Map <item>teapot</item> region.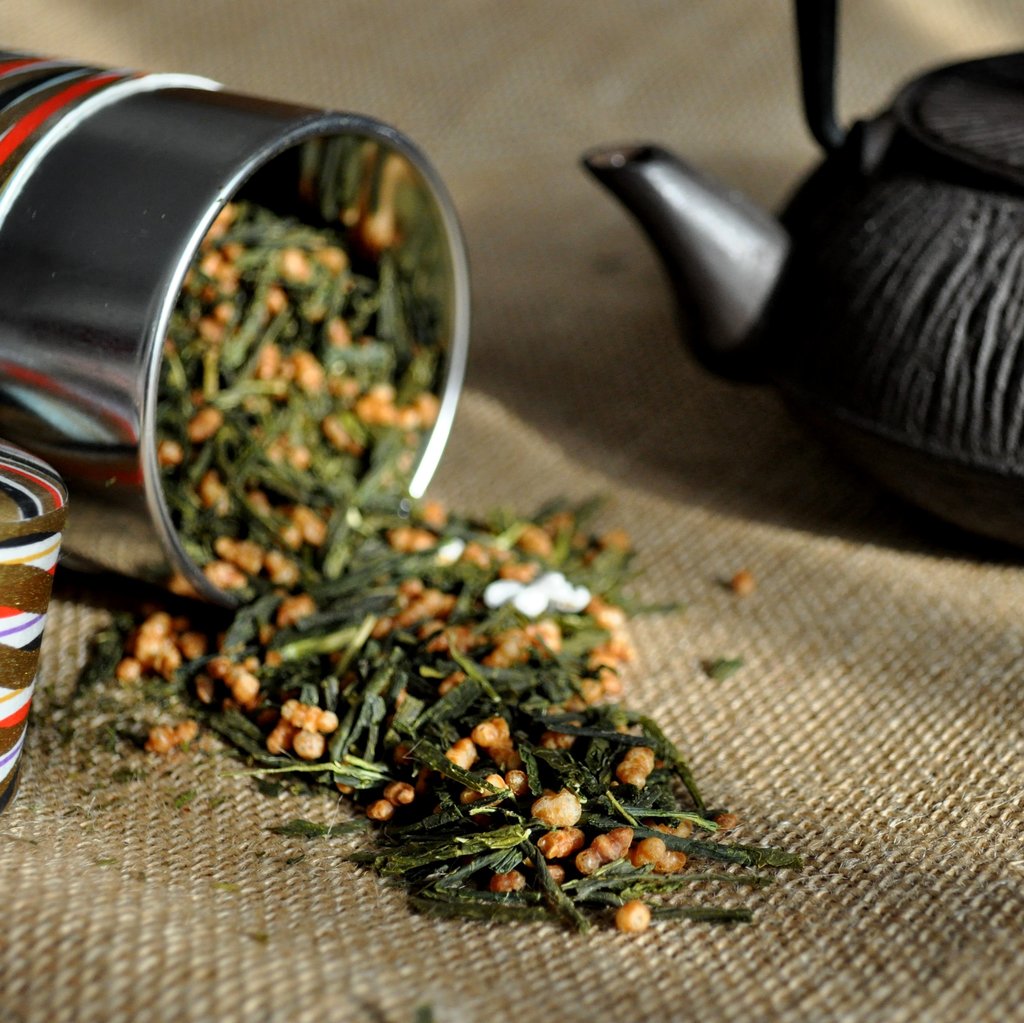
Mapped to (575,0,1023,543).
